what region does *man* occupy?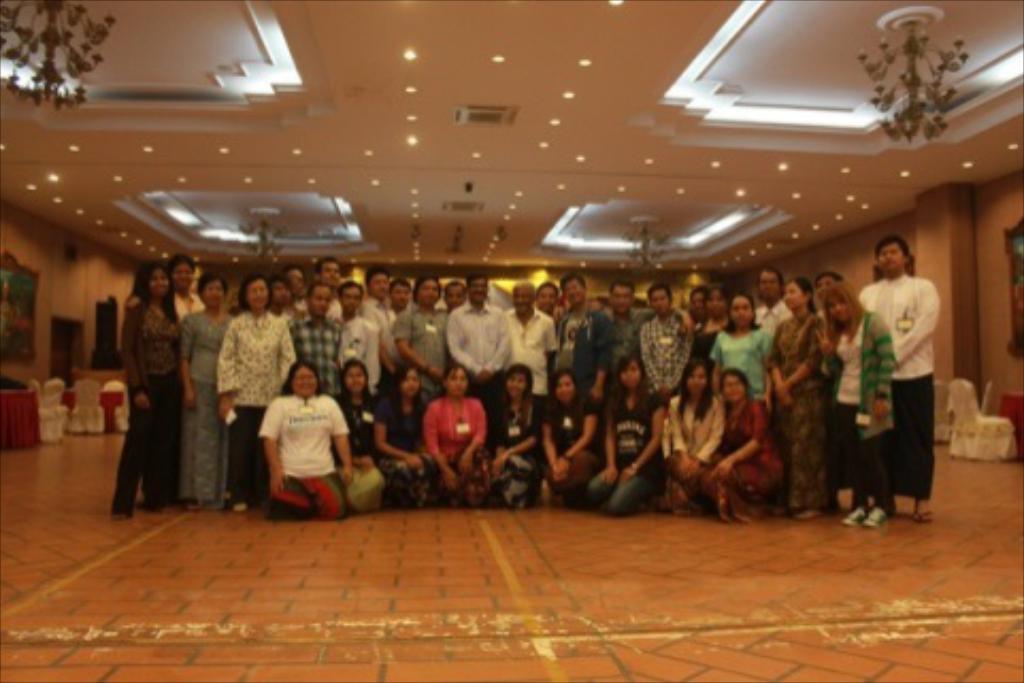
box=[175, 253, 200, 311].
